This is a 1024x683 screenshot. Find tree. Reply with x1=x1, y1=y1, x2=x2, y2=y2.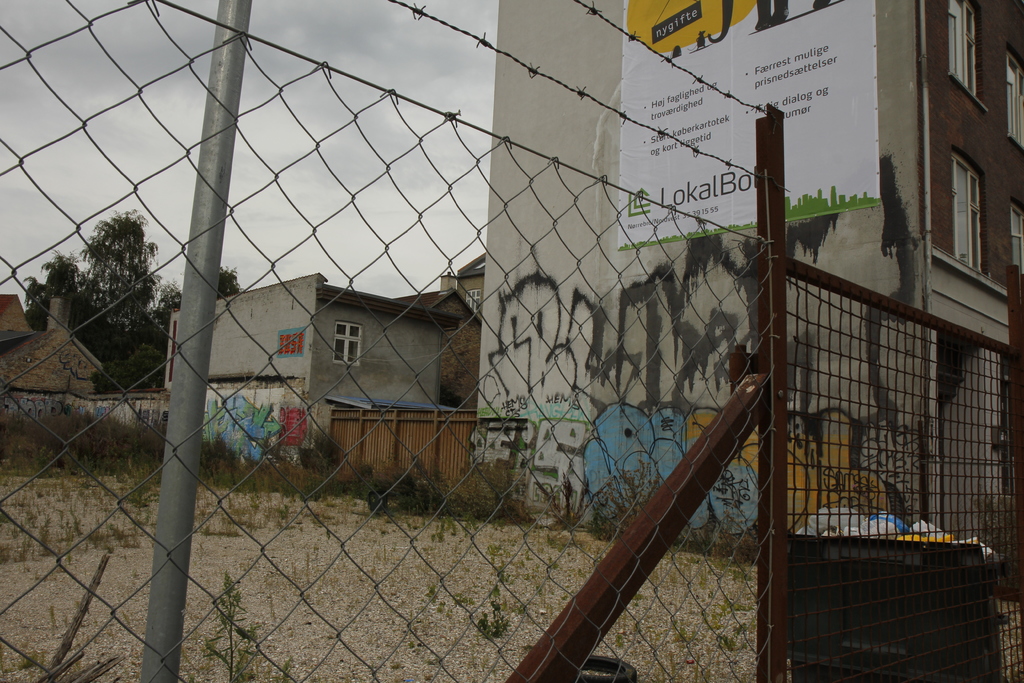
x1=27, y1=245, x2=84, y2=335.
